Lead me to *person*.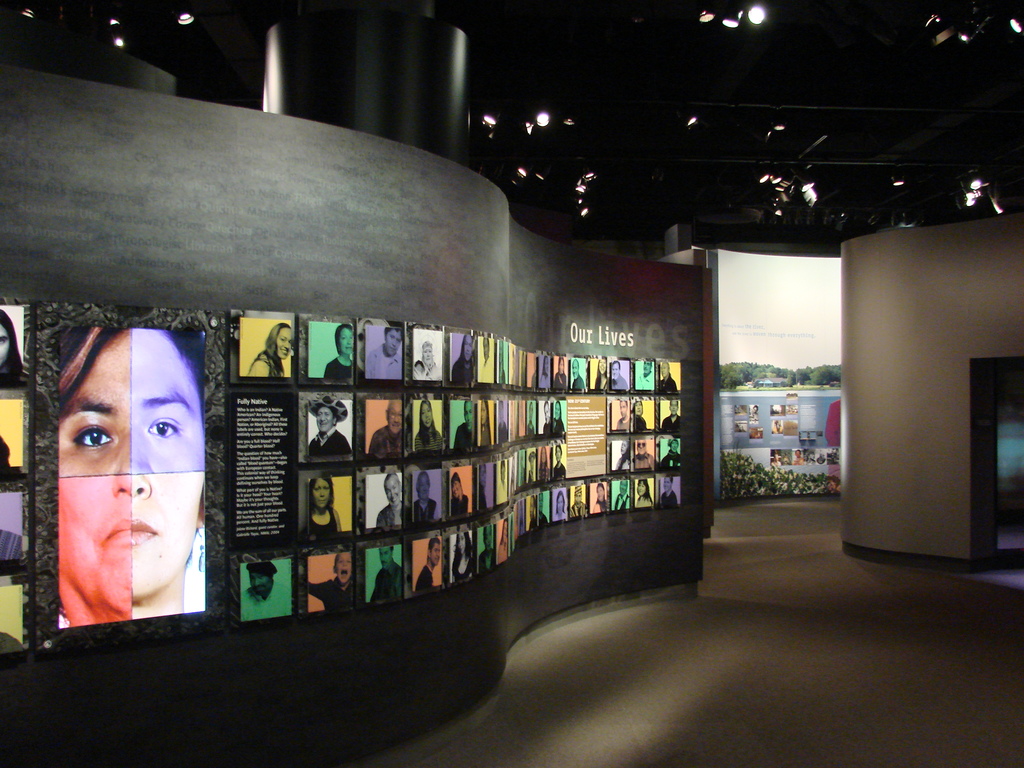
Lead to [371, 549, 406, 600].
